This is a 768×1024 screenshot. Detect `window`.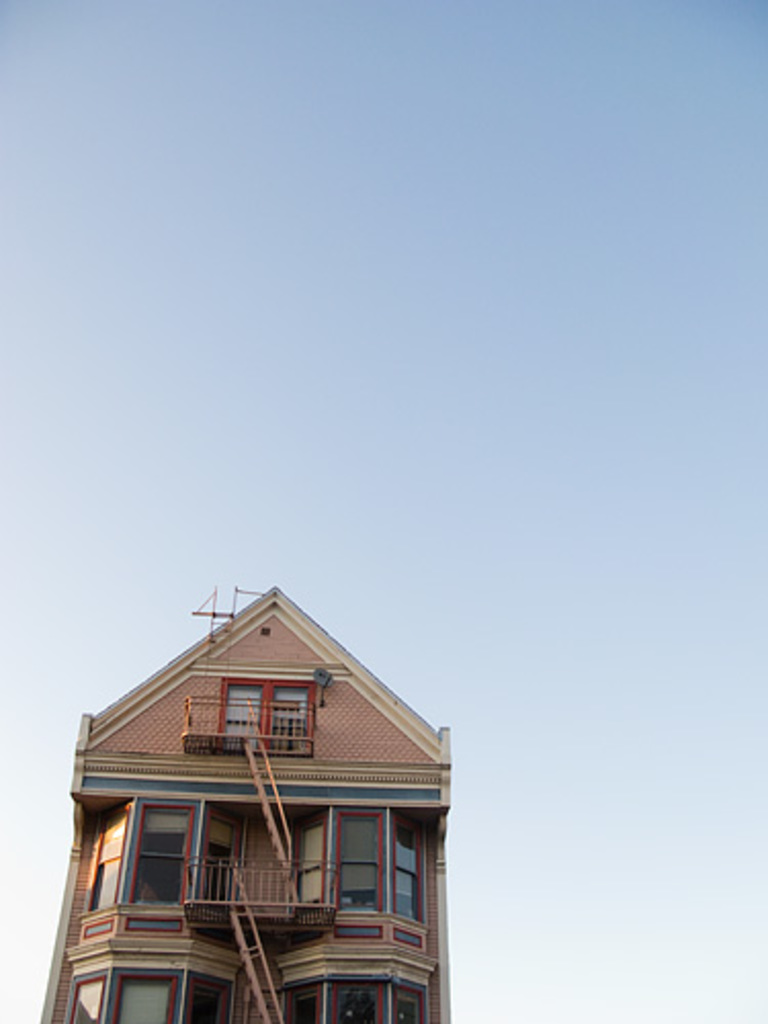
x1=262 y1=918 x2=330 y2=954.
